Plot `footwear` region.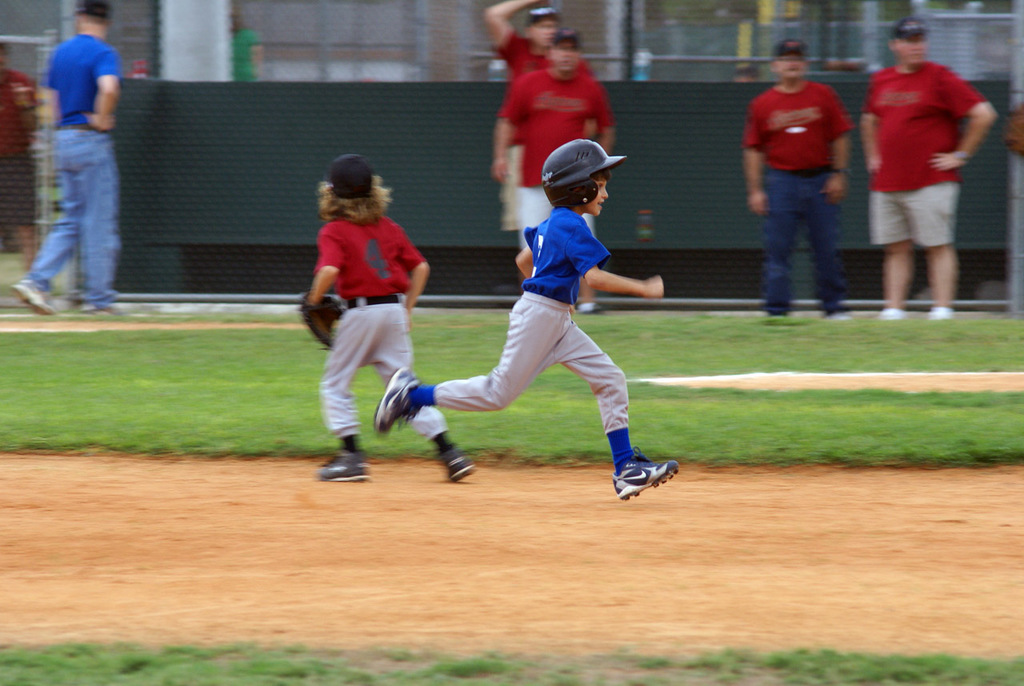
Plotted at left=312, top=442, right=372, bottom=486.
